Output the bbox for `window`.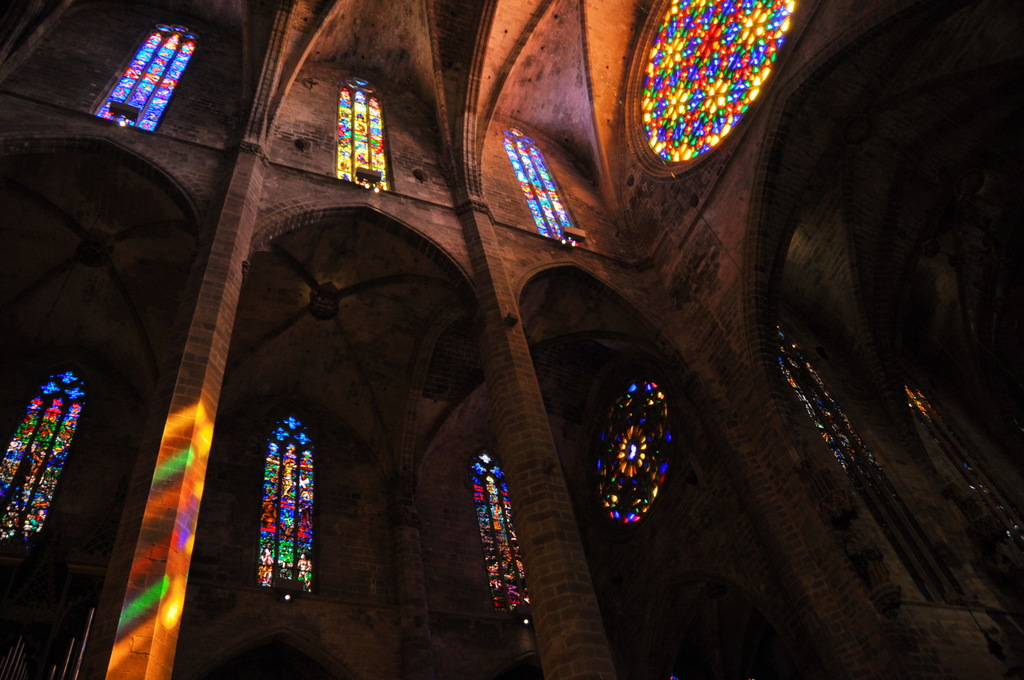
rect(97, 21, 202, 134).
